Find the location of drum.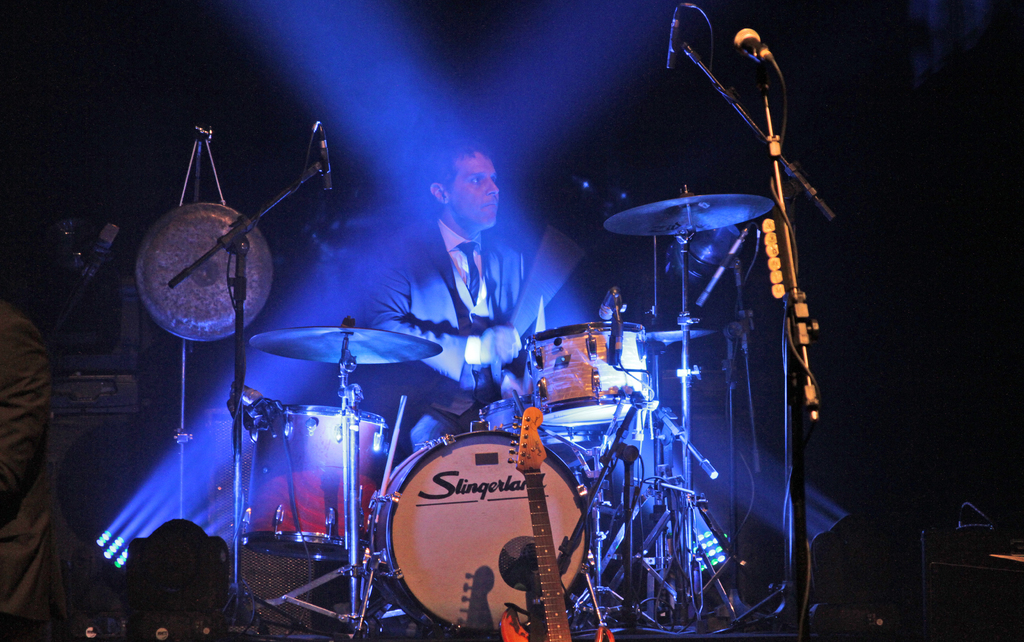
Location: (371, 428, 587, 638).
